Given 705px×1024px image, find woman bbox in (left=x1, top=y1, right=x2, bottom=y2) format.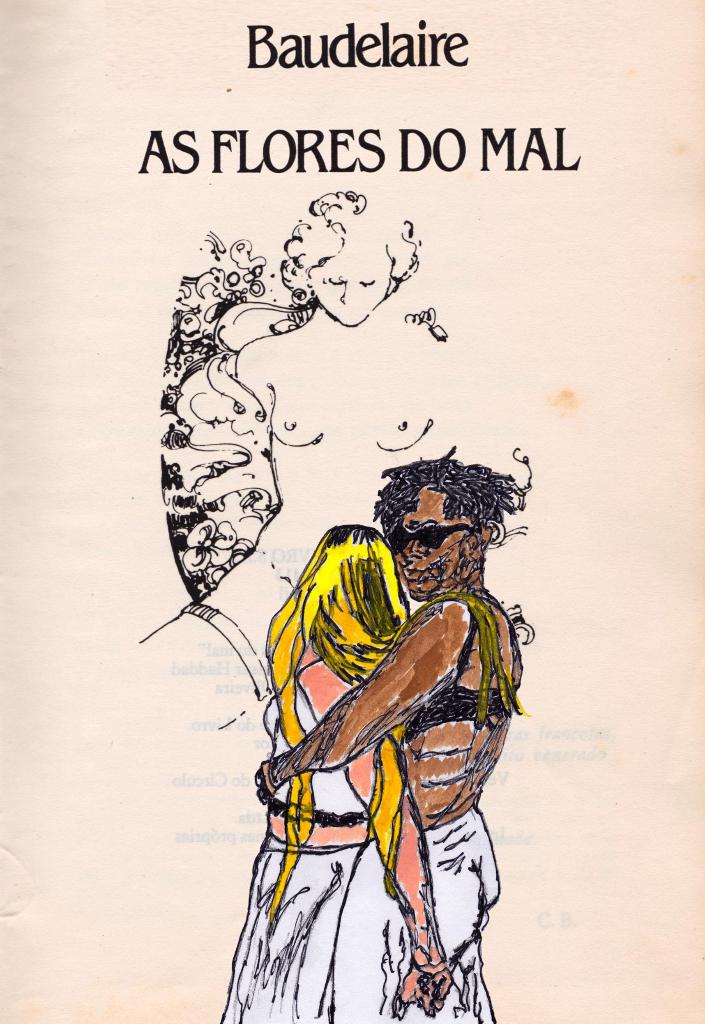
(left=220, top=524, right=455, bottom=1023).
